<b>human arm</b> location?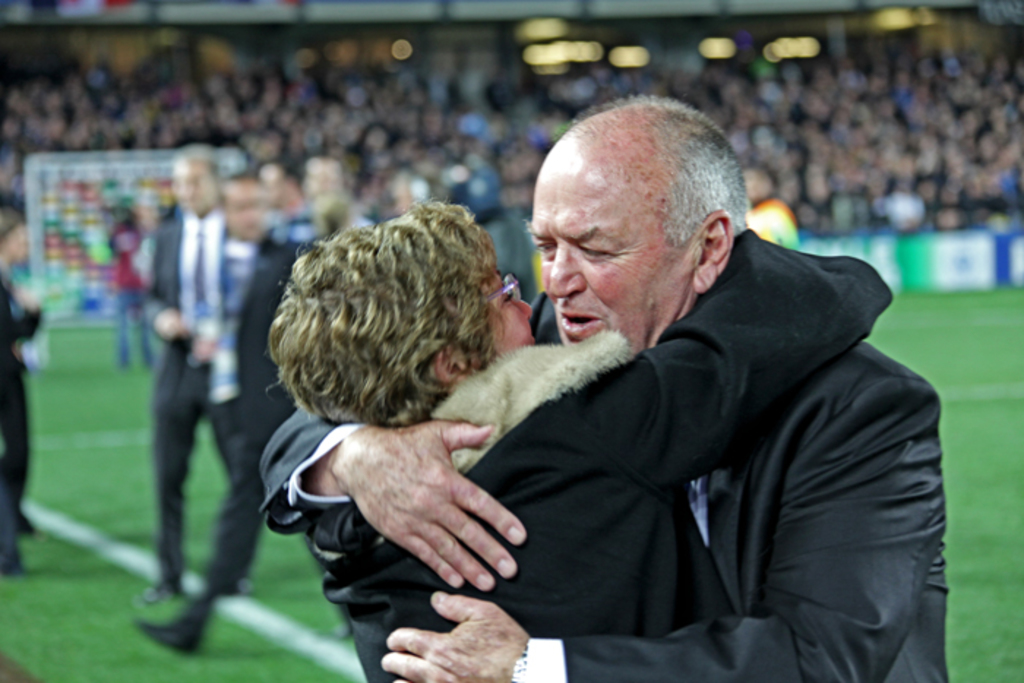
(left=0, top=278, right=47, bottom=342)
